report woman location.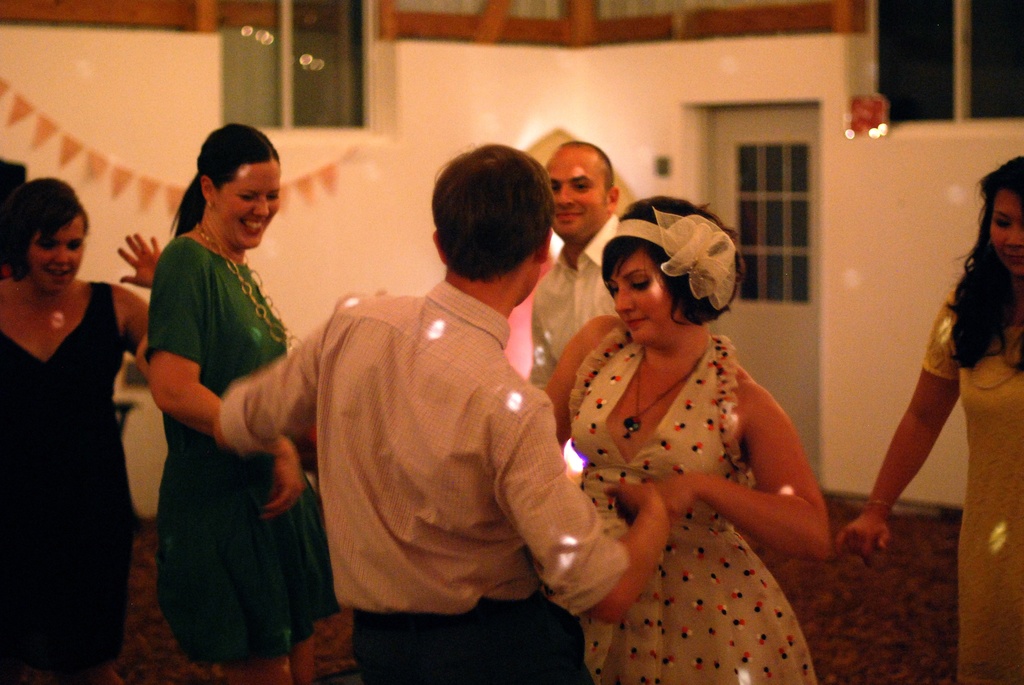
Report: {"left": 141, "top": 120, "right": 341, "bottom": 684}.
